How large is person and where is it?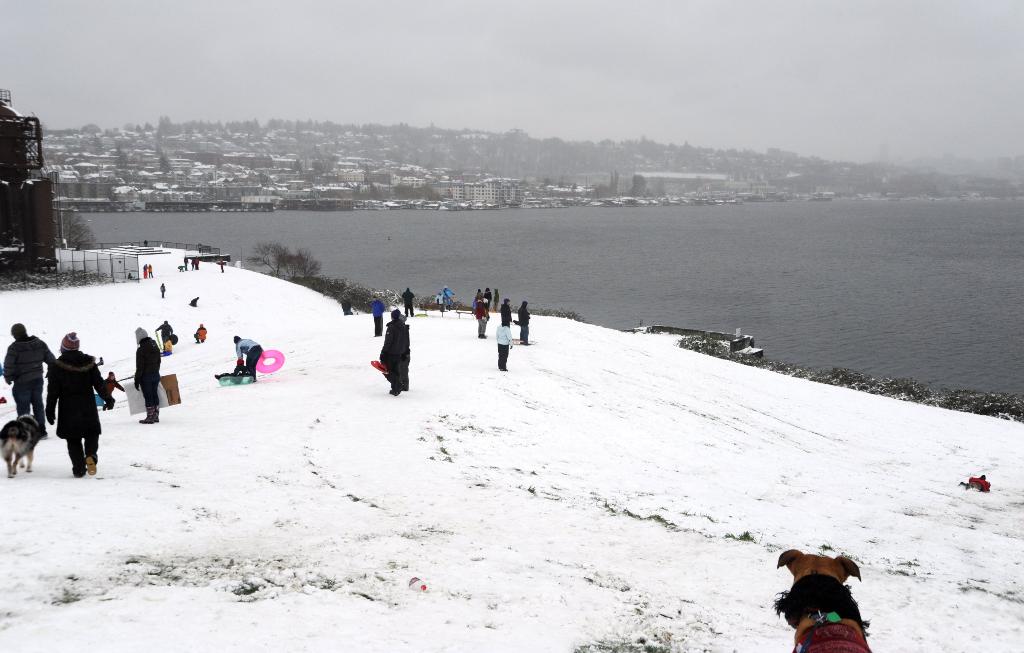
Bounding box: [400,289,414,313].
